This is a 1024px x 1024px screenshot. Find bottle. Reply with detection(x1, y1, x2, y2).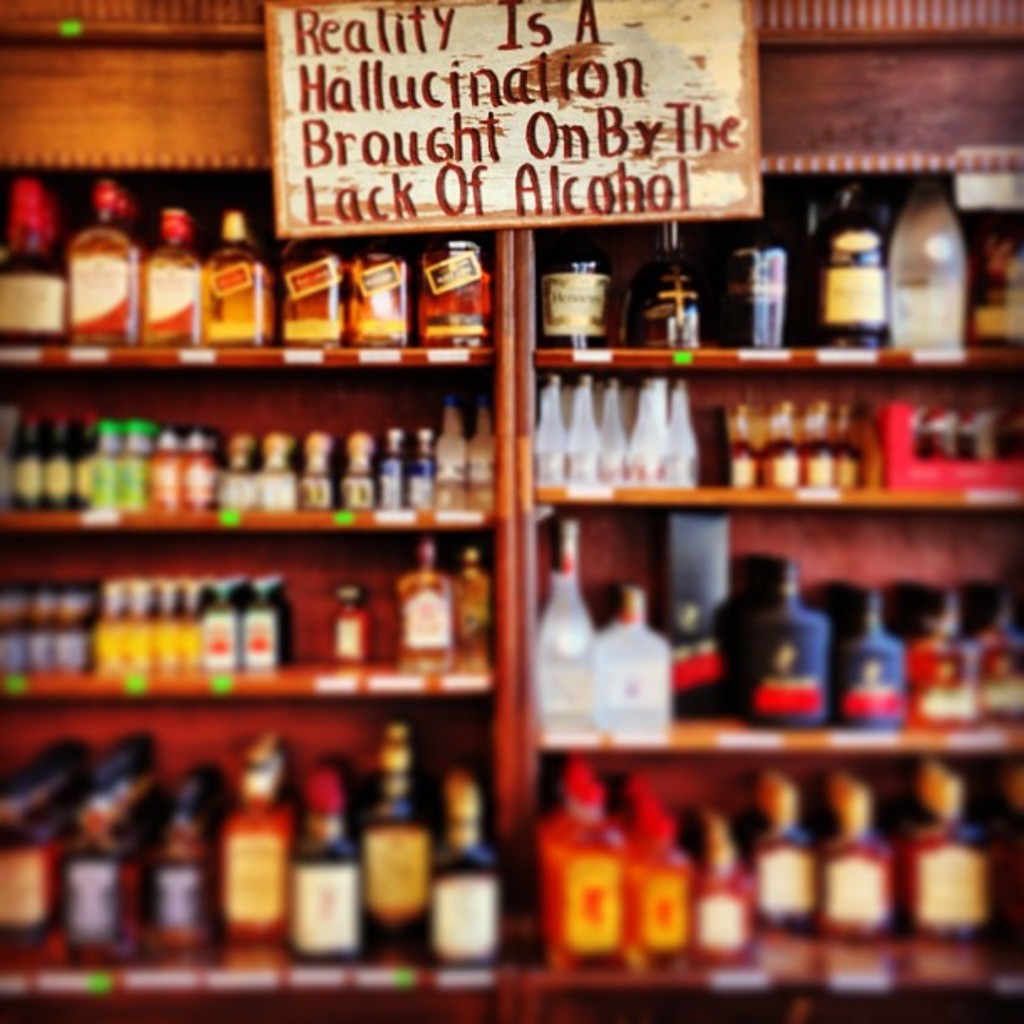
detection(594, 584, 673, 736).
